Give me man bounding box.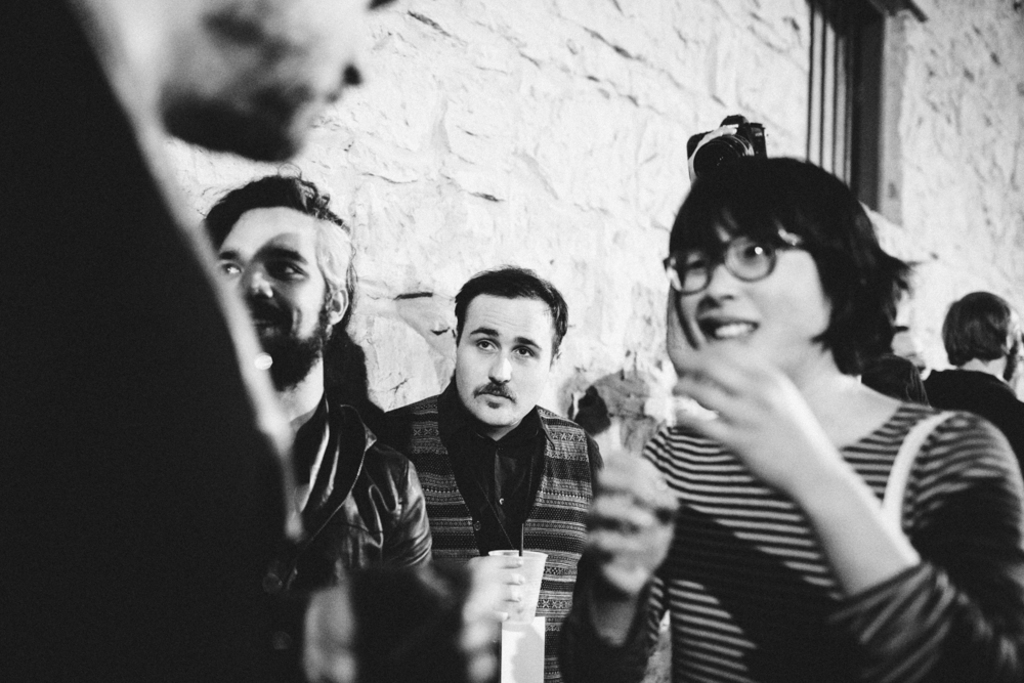
box(3, 0, 426, 682).
